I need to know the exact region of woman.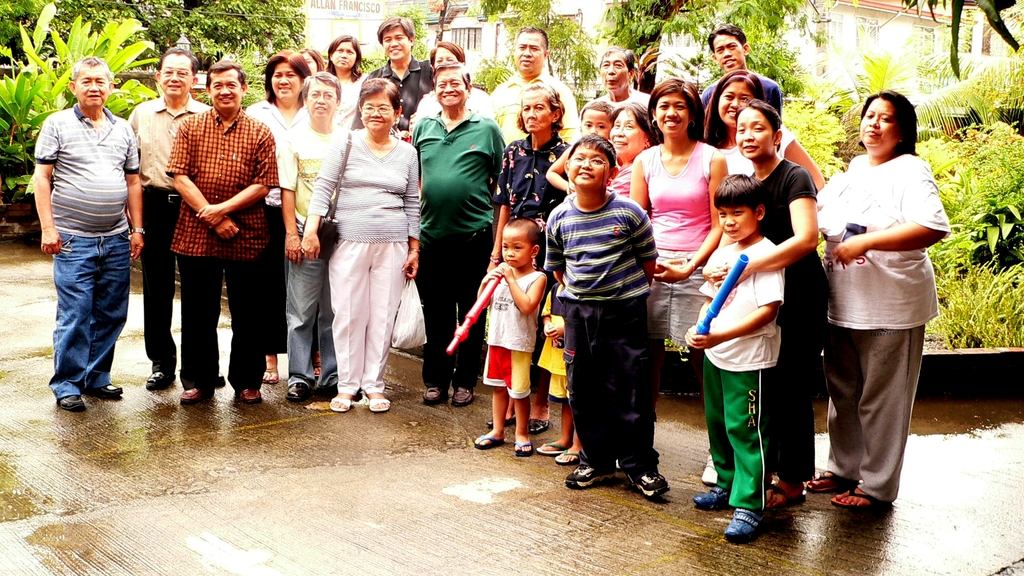
Region: <region>600, 92, 658, 200</region>.
